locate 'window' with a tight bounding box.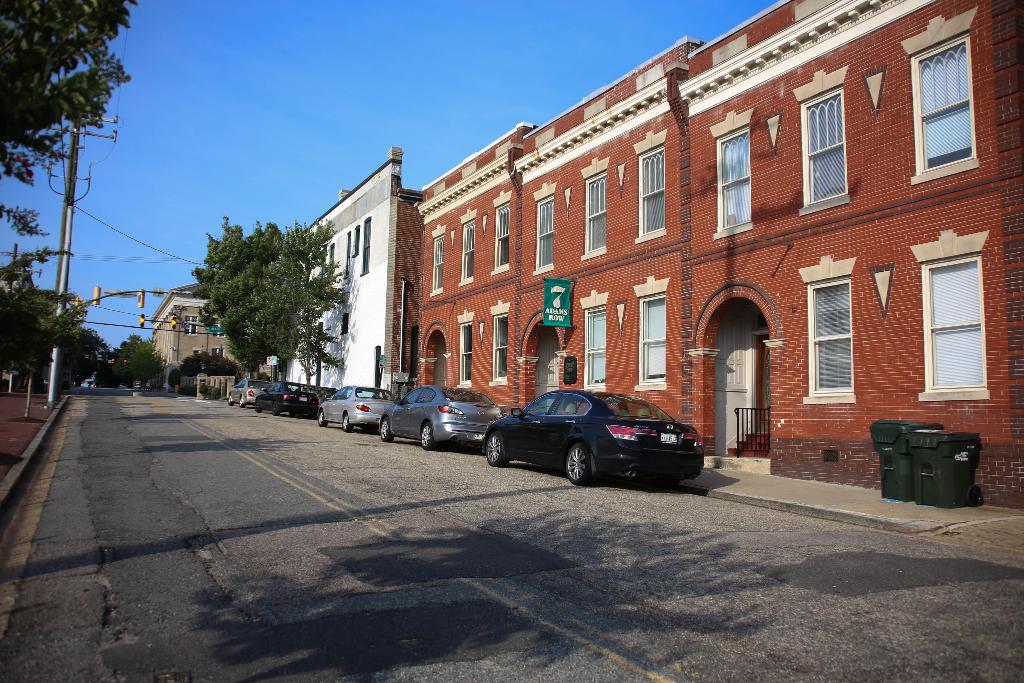
rect(488, 188, 512, 273).
